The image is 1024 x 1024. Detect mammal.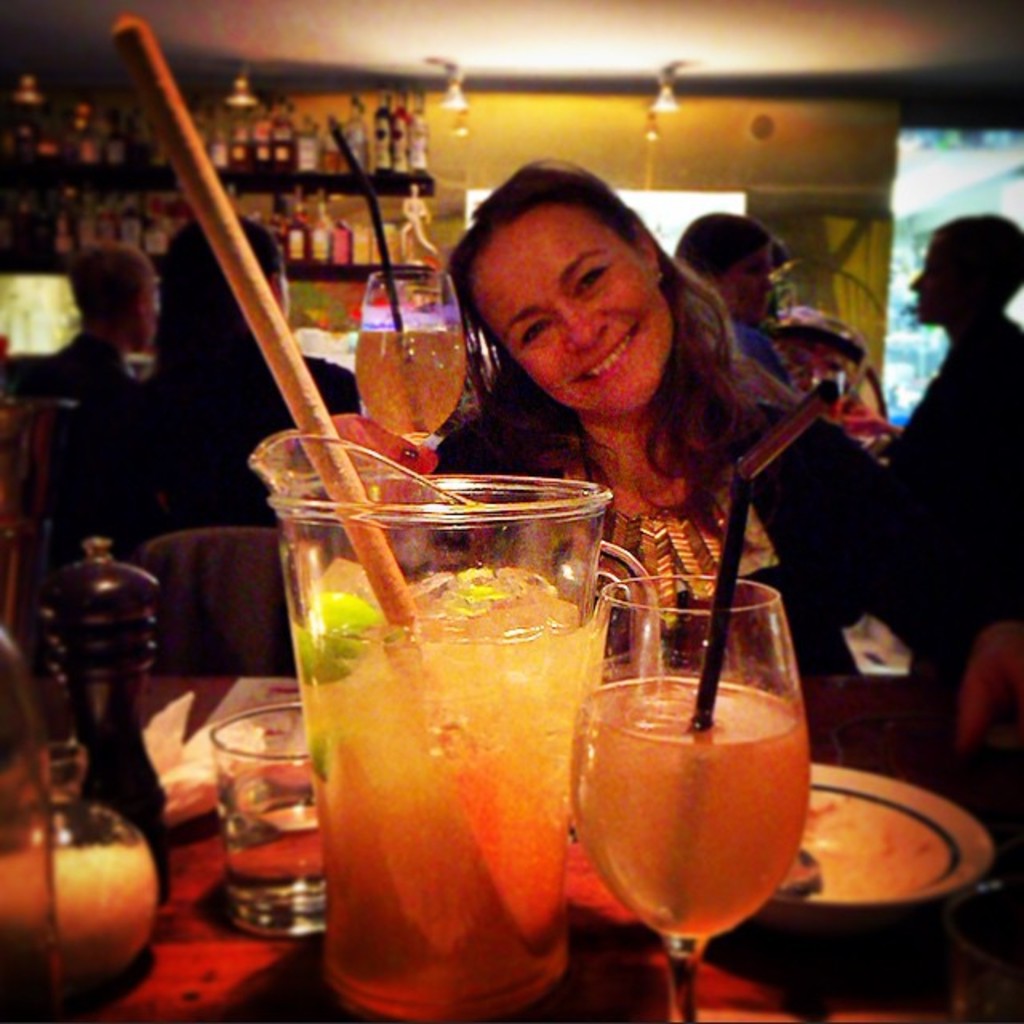
Detection: (x1=122, y1=214, x2=378, y2=528).
